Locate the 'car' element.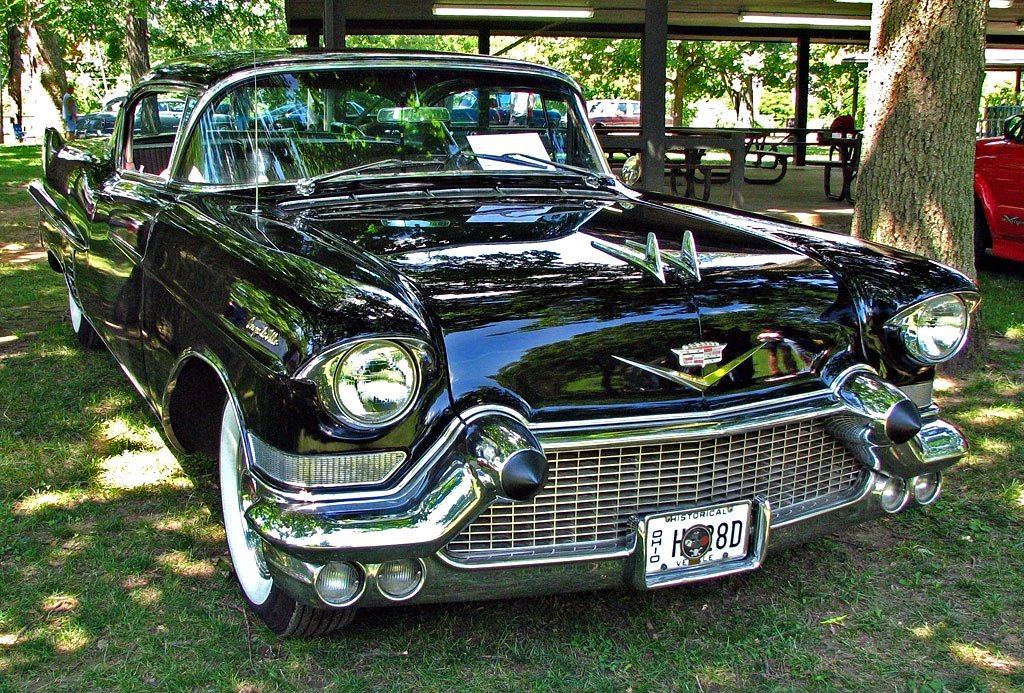
Element bbox: bbox=[18, 46, 979, 639].
